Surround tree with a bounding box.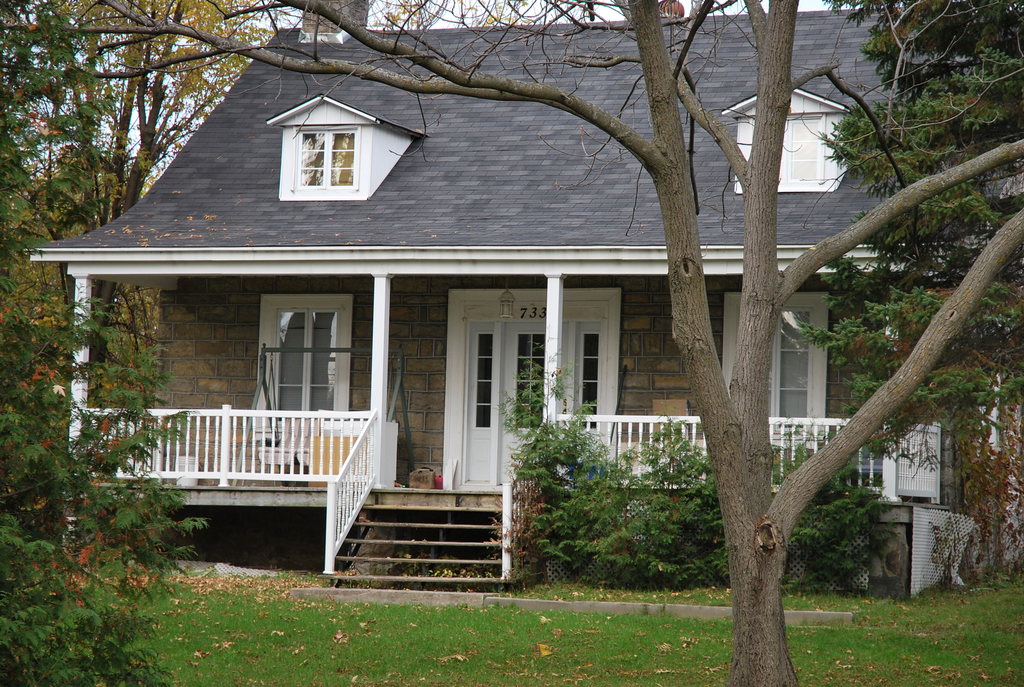
80,5,989,623.
